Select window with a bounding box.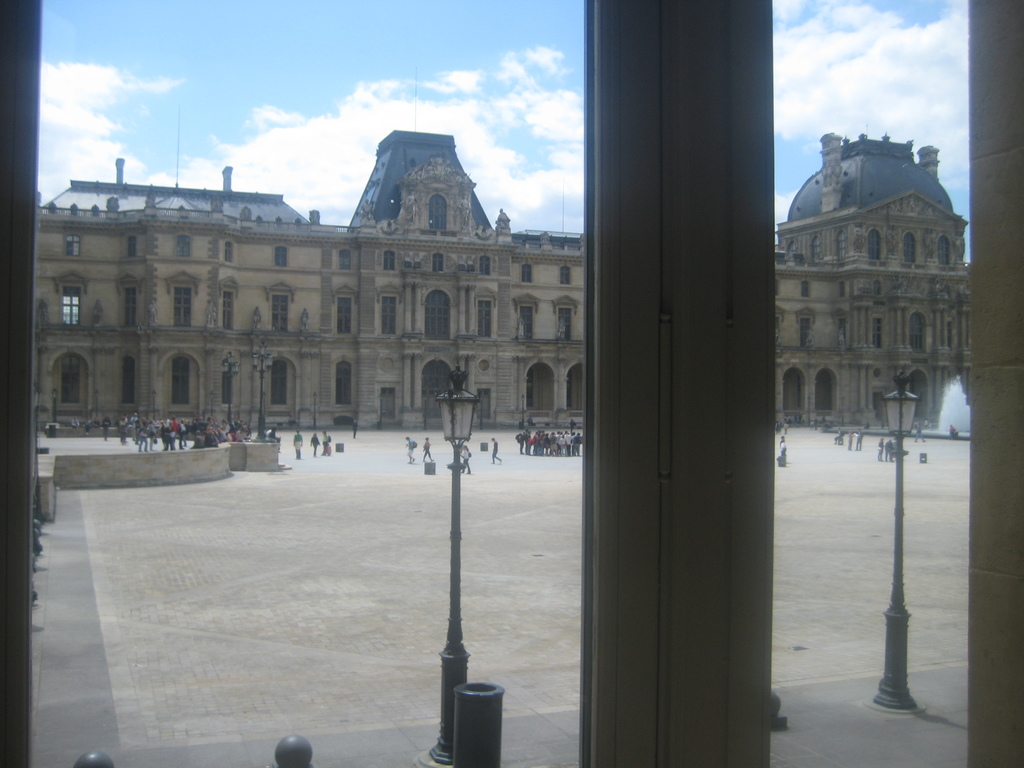
{"left": 430, "top": 195, "right": 450, "bottom": 230}.
